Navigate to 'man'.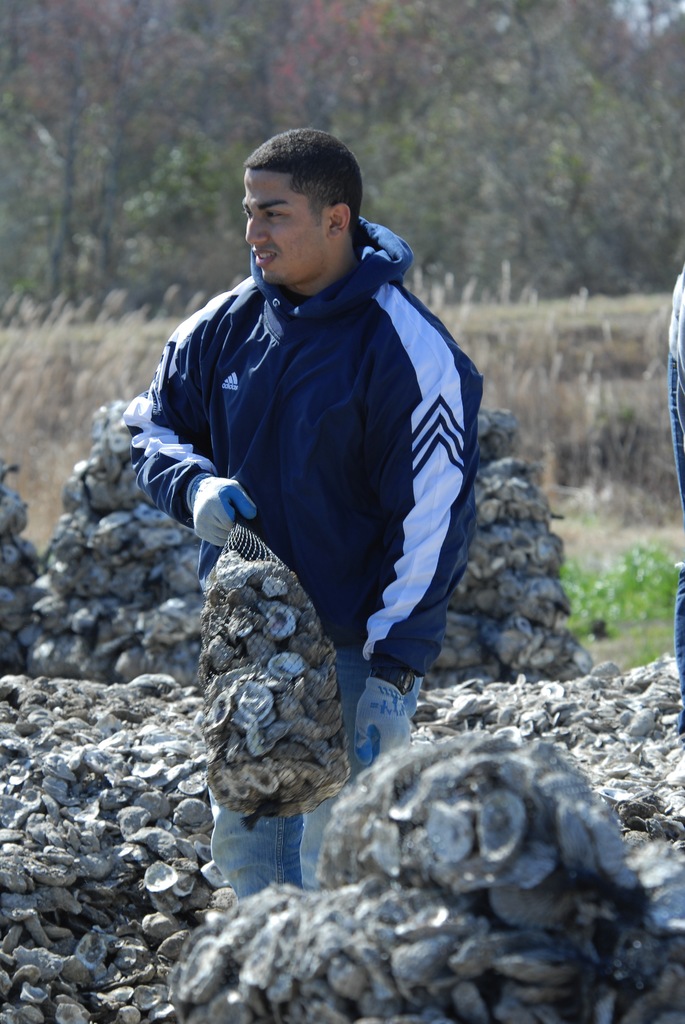
Navigation target: {"x1": 145, "y1": 147, "x2": 497, "y2": 831}.
